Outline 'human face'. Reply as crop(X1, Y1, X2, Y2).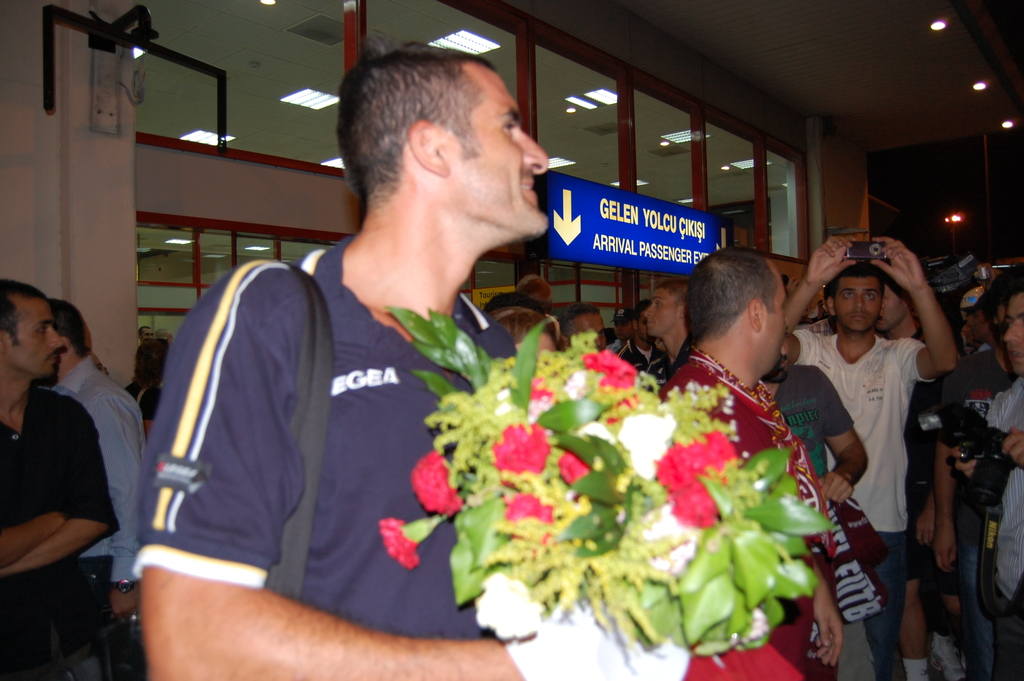
crop(838, 268, 884, 334).
